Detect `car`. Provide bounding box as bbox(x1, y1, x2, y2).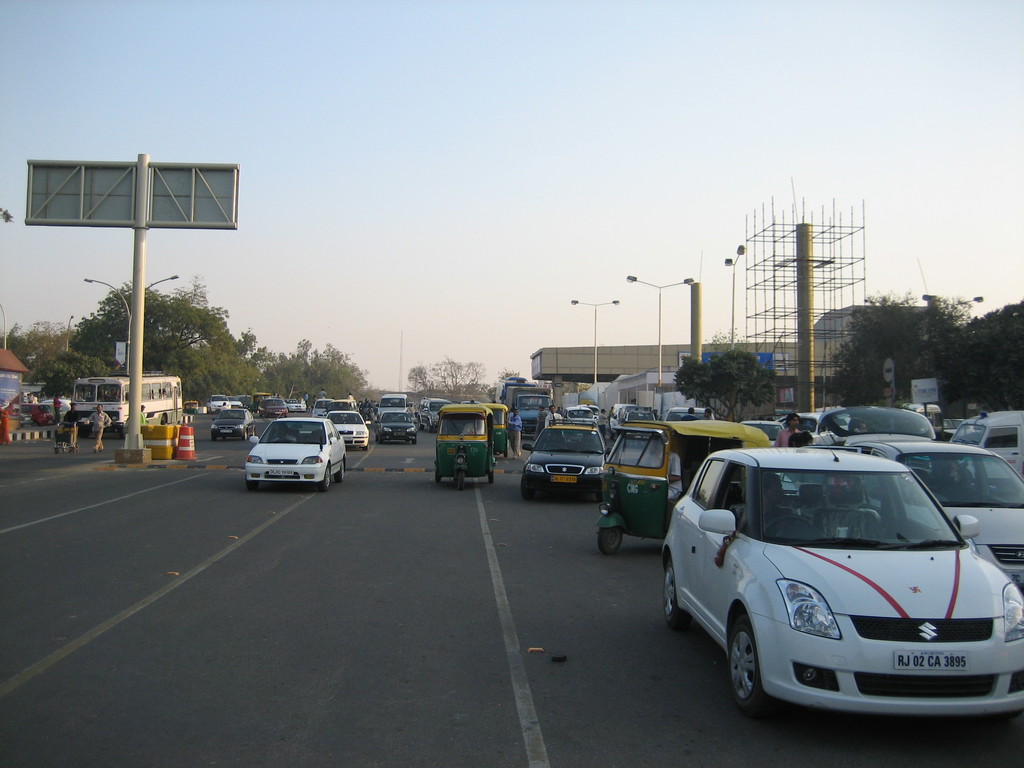
bbox(240, 413, 349, 495).
